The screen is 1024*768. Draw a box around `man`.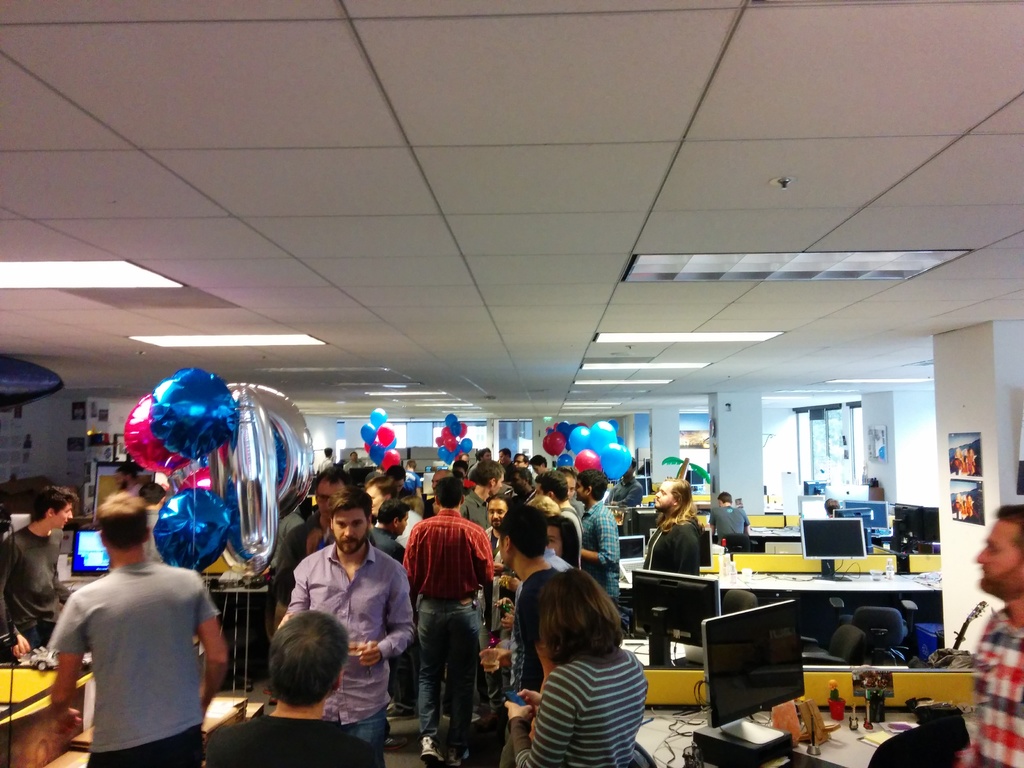
573 471 626 637.
